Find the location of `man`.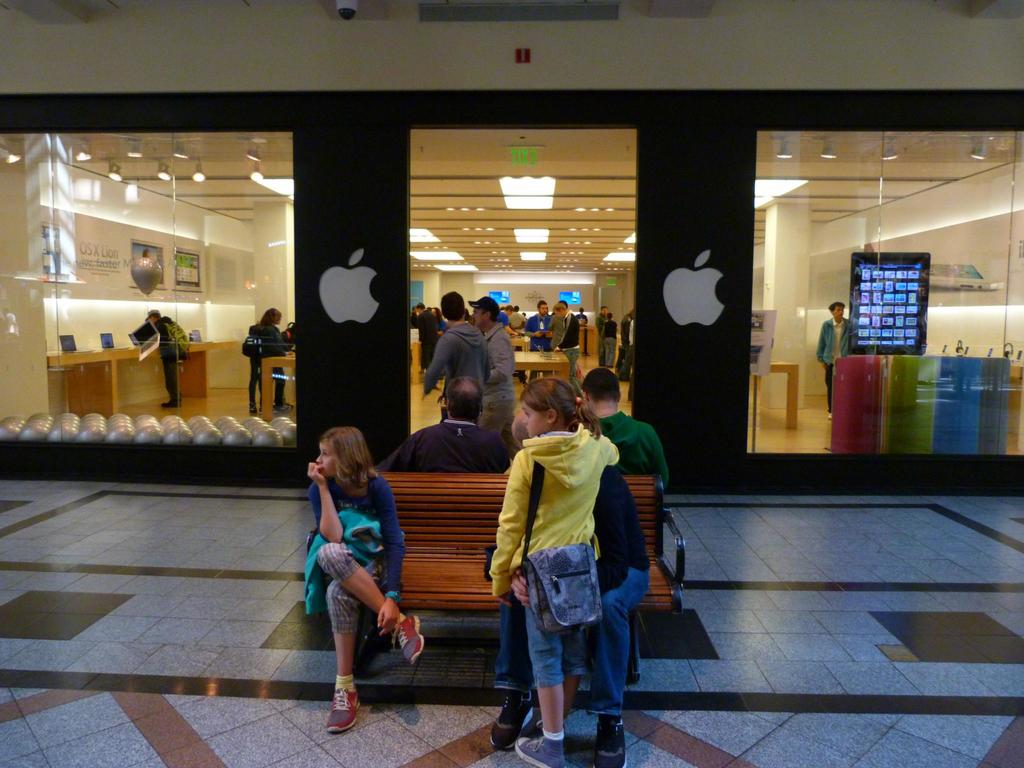
Location: (left=596, top=306, right=610, bottom=363).
